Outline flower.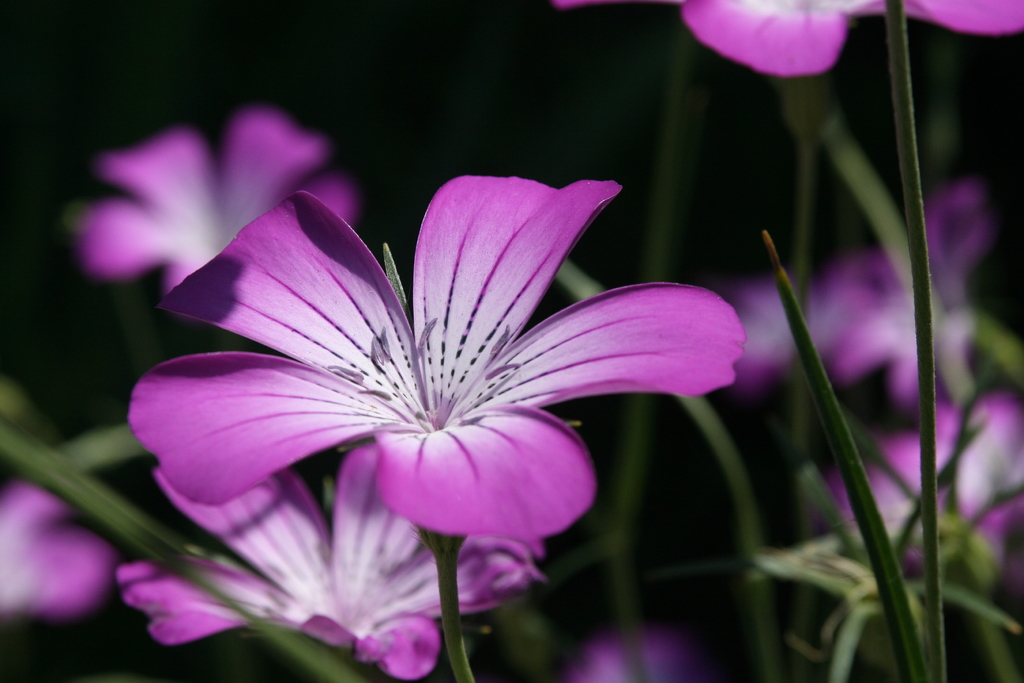
Outline: [left=124, top=172, right=743, bottom=547].
